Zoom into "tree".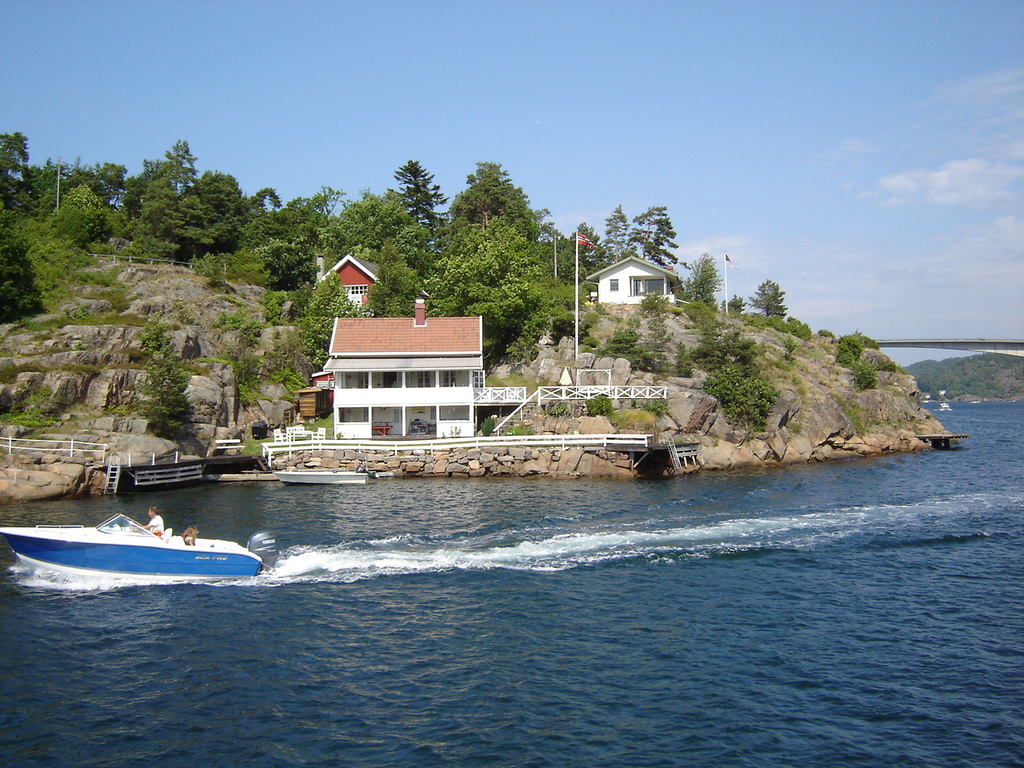
Zoom target: bbox=[0, 195, 44, 329].
